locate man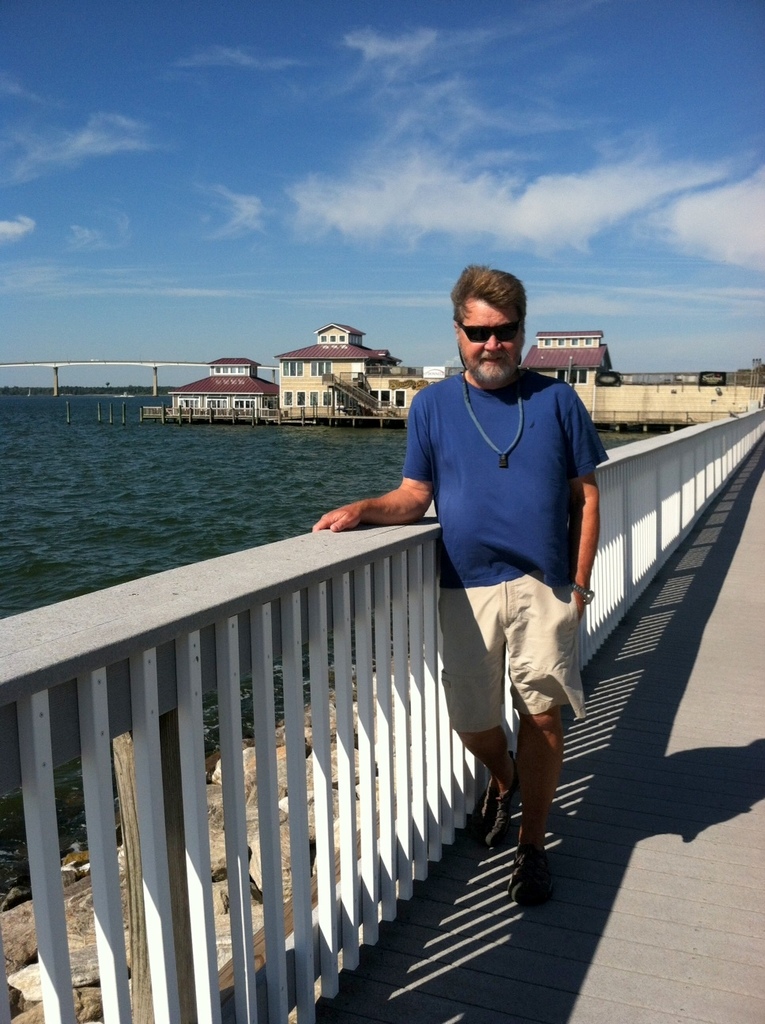
pyautogui.locateOnScreen(372, 287, 610, 930)
